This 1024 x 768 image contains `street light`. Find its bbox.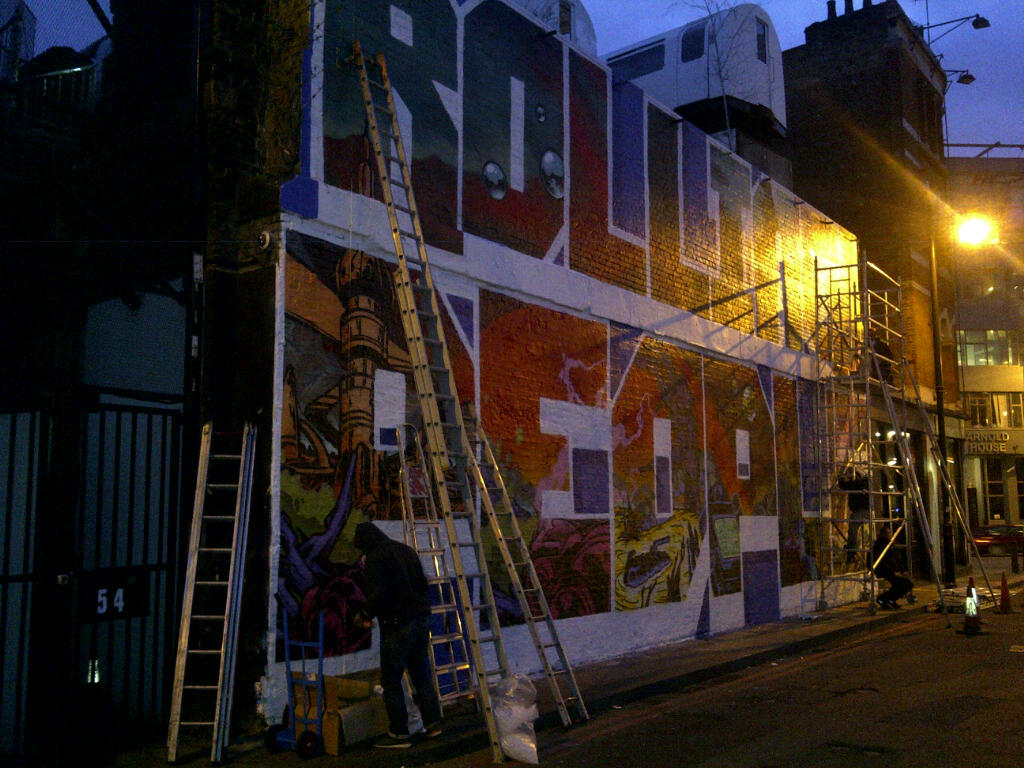
[left=918, top=9, right=990, bottom=47].
